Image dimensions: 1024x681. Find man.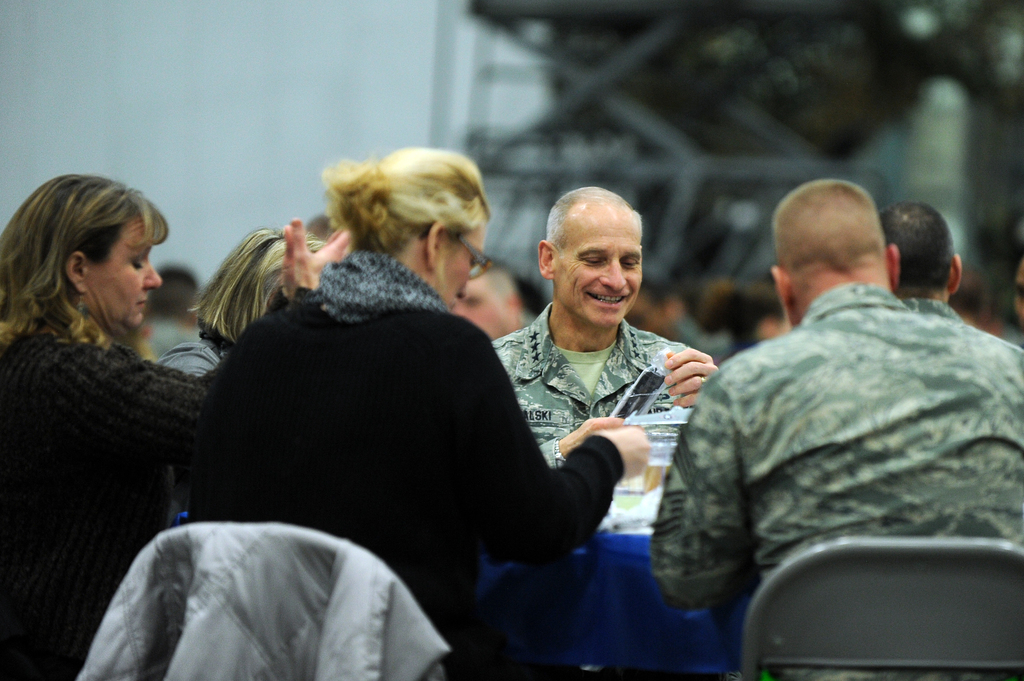
bbox=(651, 179, 1023, 680).
